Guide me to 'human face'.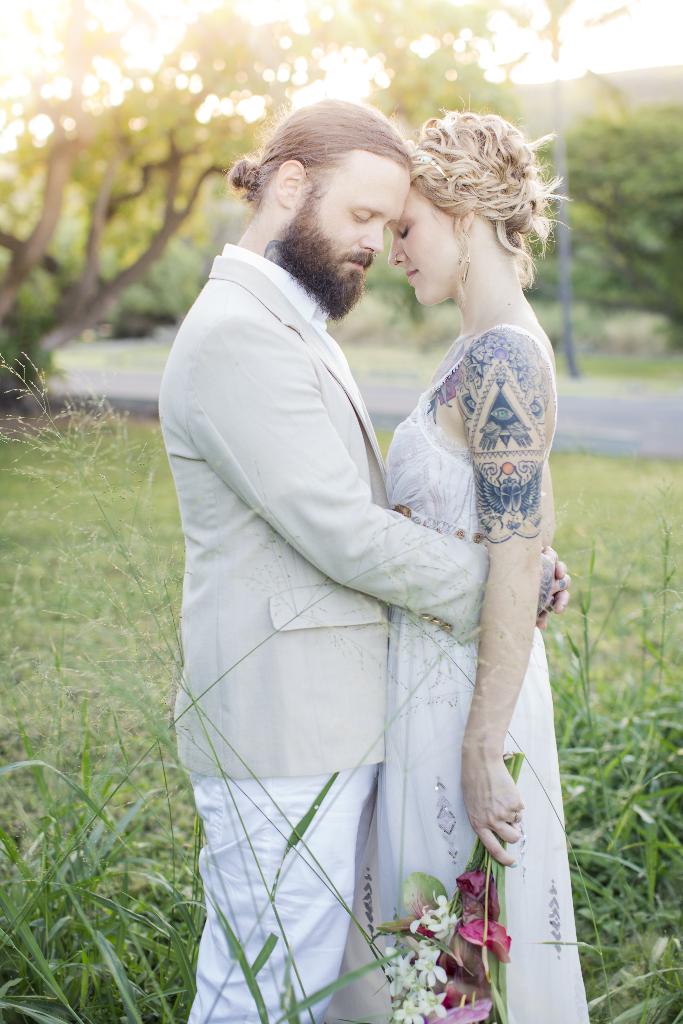
Guidance: x1=393 y1=193 x2=456 y2=309.
